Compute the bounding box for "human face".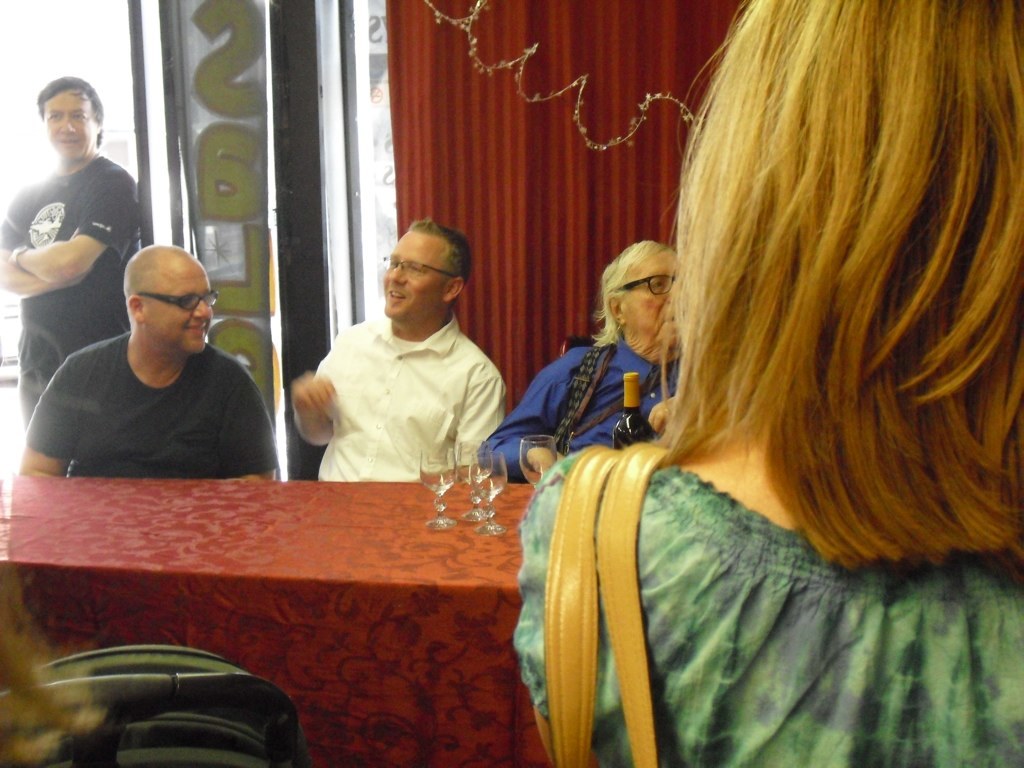
{"x1": 45, "y1": 87, "x2": 99, "y2": 161}.
